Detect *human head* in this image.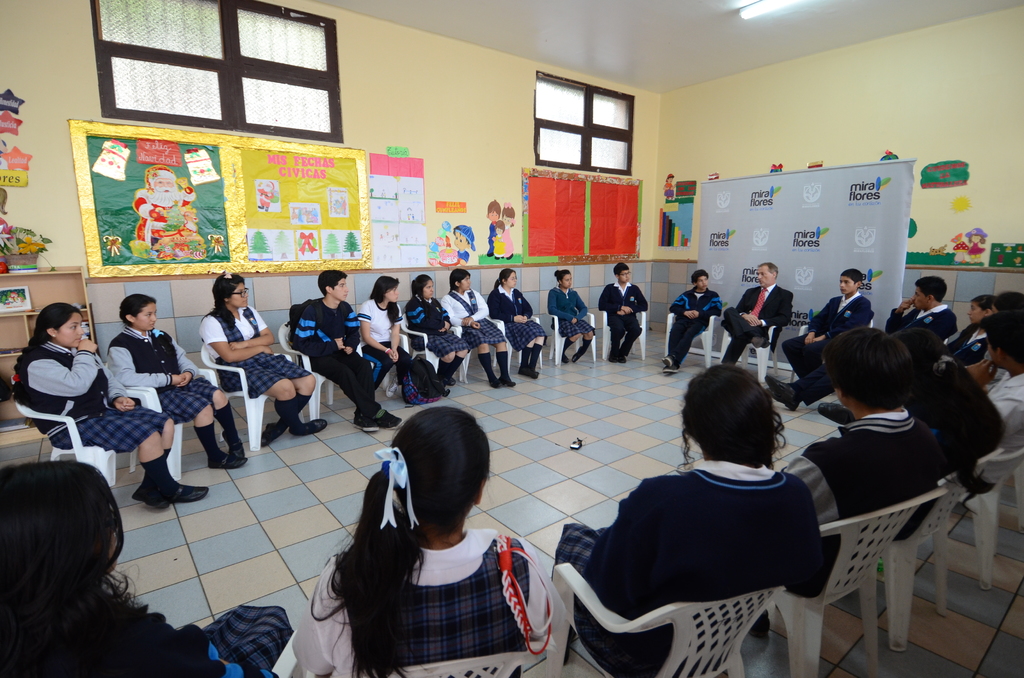
Detection: (x1=674, y1=364, x2=789, y2=479).
